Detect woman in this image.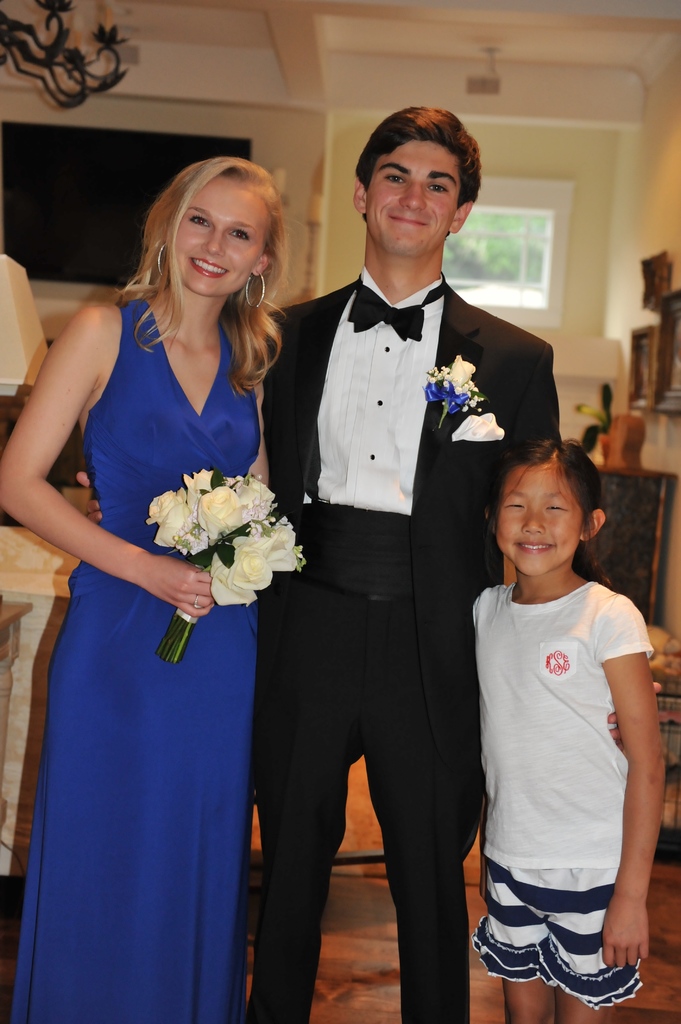
Detection: 27, 137, 307, 1021.
